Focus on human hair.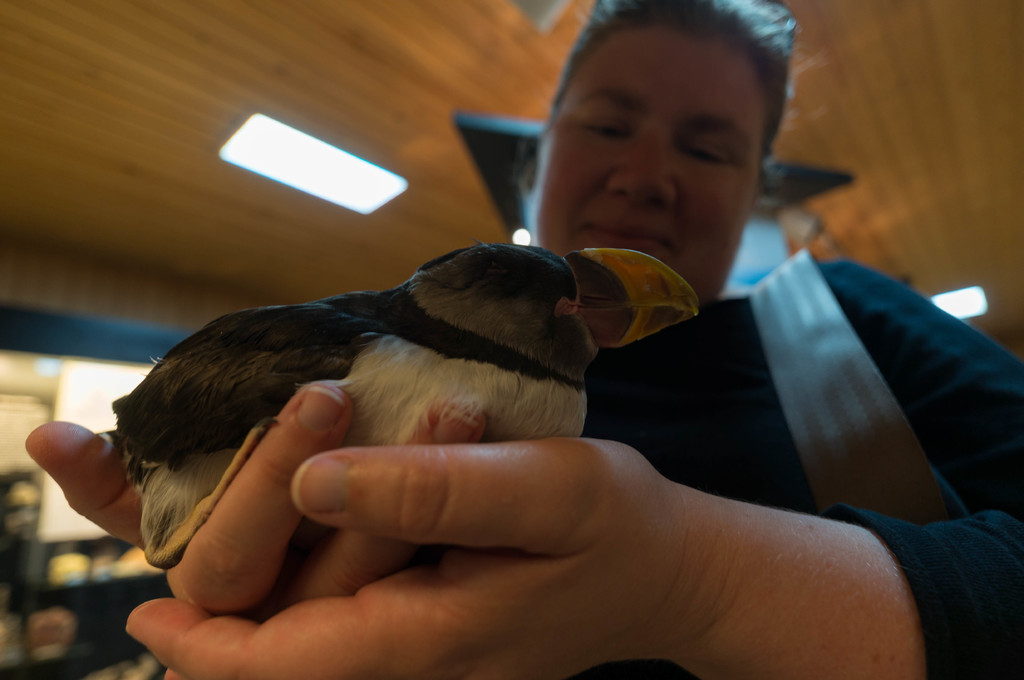
Focused at left=552, top=6, right=801, bottom=144.
